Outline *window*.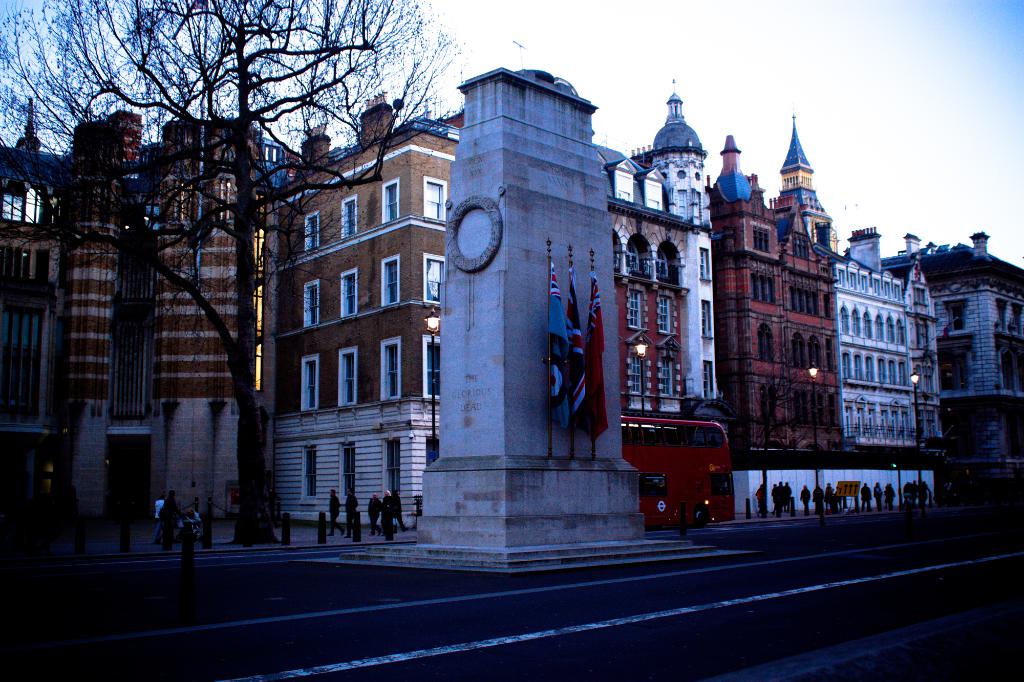
Outline: x1=792, y1=339, x2=803, y2=363.
